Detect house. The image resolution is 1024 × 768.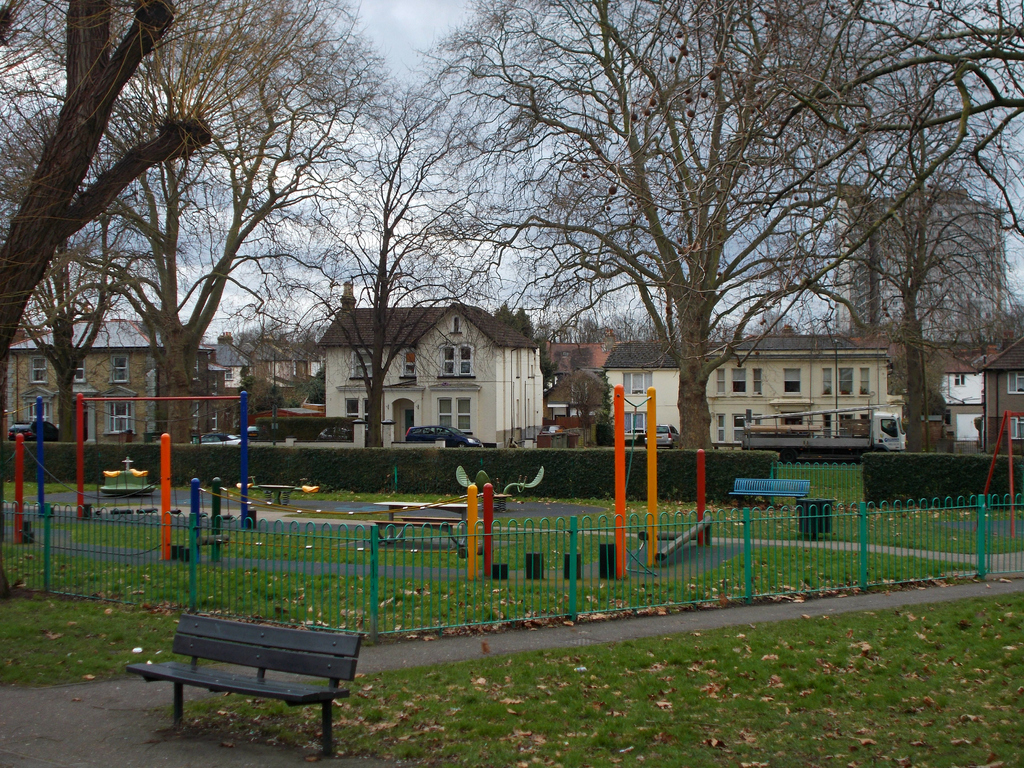
x1=321 y1=273 x2=541 y2=449.
